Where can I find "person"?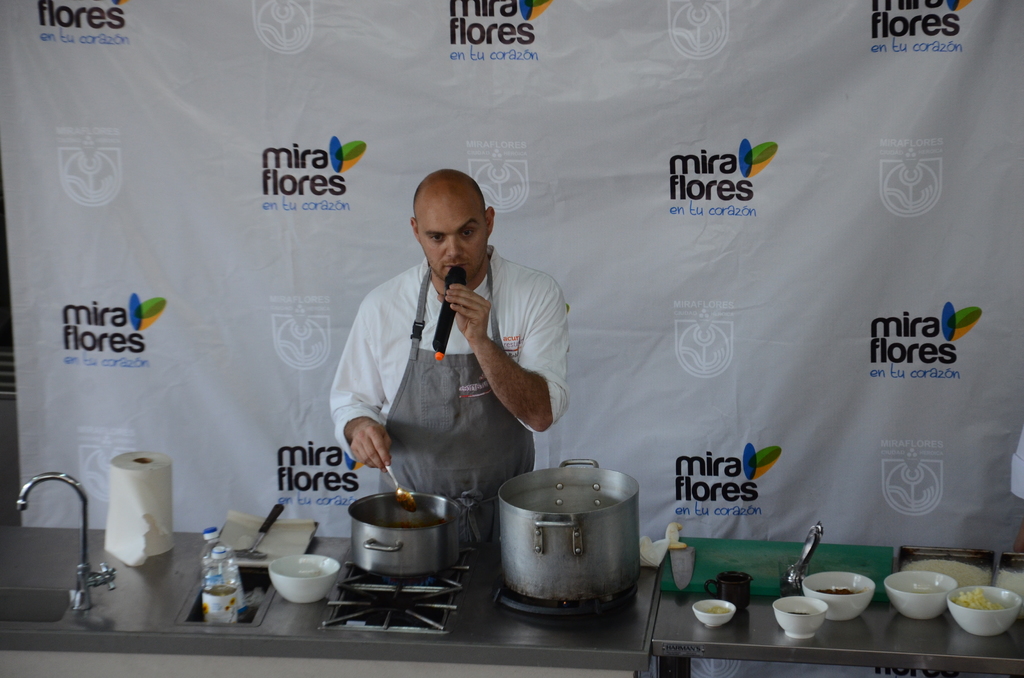
You can find it at BBox(328, 170, 570, 546).
